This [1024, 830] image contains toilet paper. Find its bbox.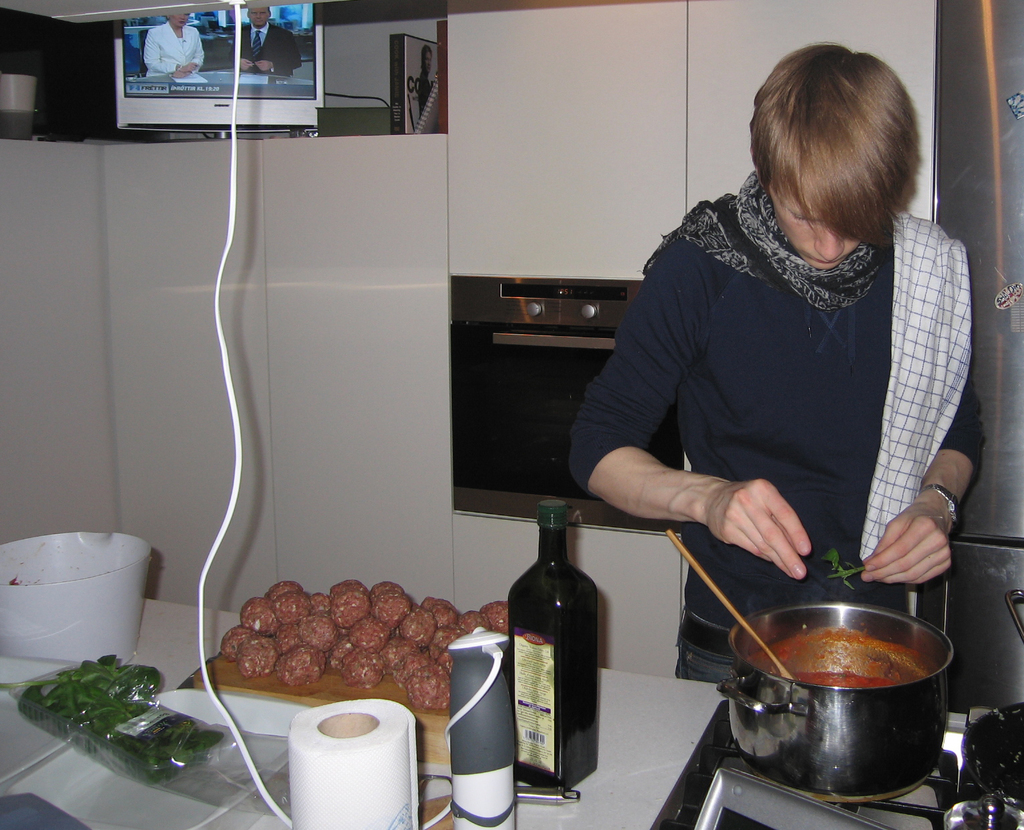
bbox(279, 688, 422, 829).
